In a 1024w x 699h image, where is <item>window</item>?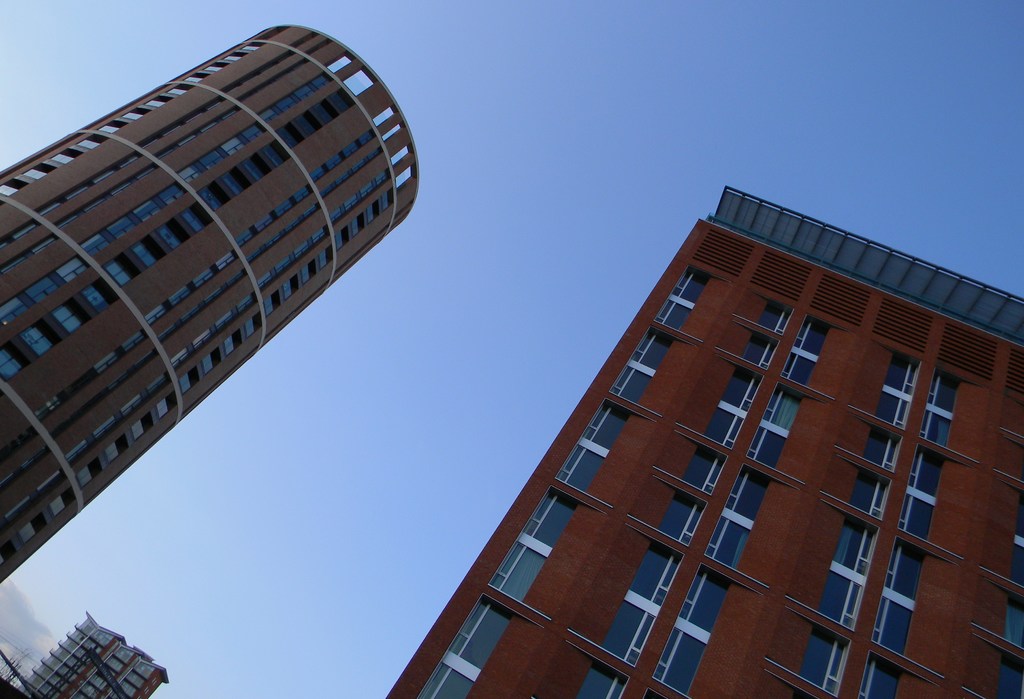
pyautogui.locateOnScreen(845, 308, 952, 637).
